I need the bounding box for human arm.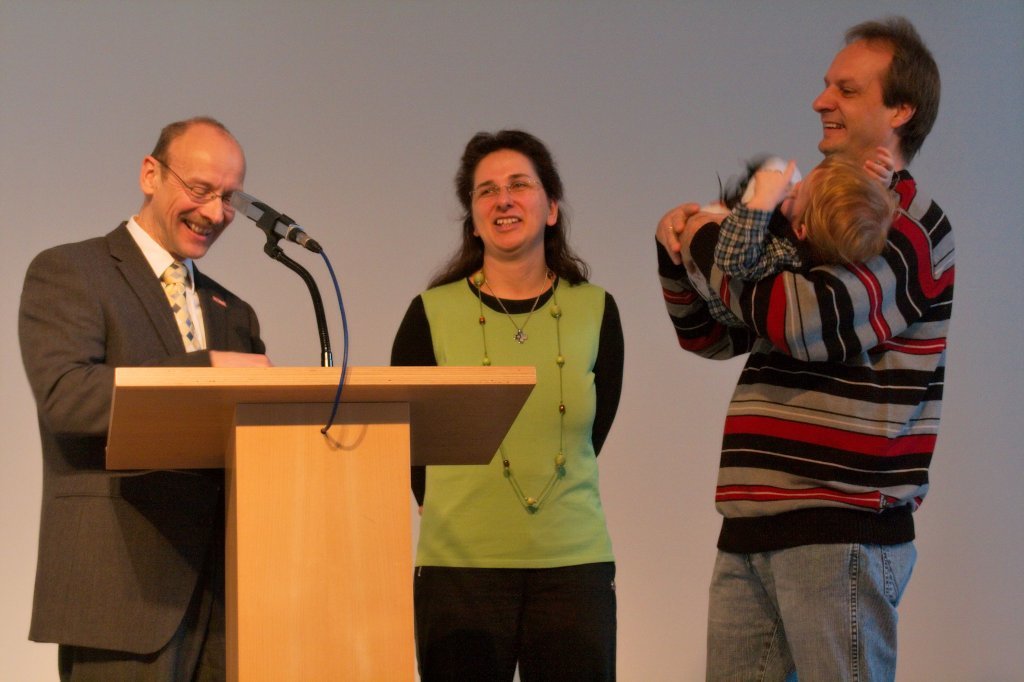
Here it is: [710, 150, 796, 286].
